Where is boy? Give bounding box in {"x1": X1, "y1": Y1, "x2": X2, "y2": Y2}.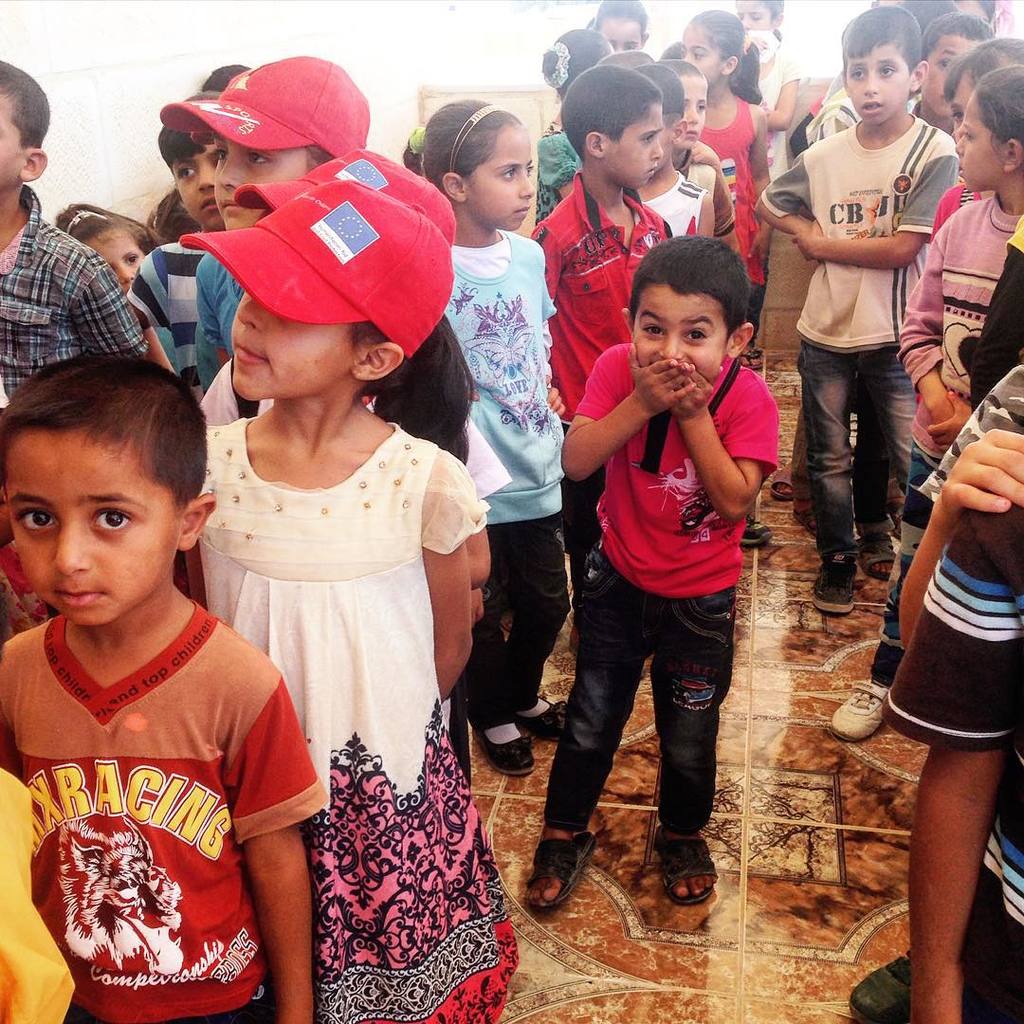
{"x1": 521, "y1": 69, "x2": 697, "y2": 668}.
